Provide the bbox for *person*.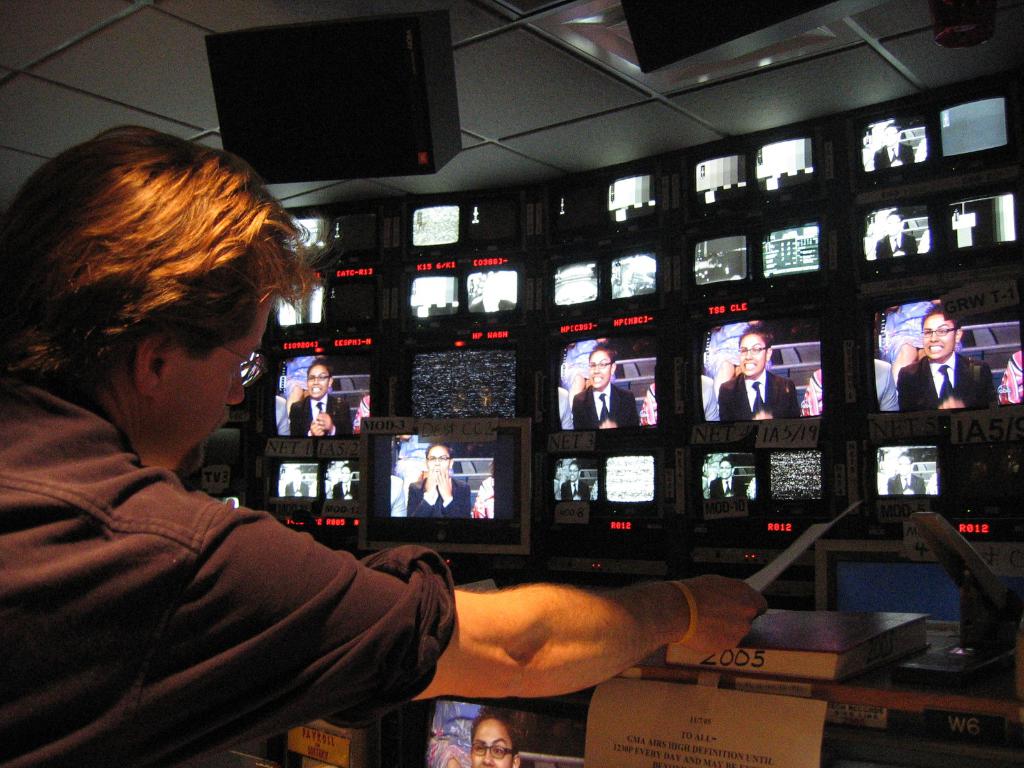
box(890, 305, 991, 412).
